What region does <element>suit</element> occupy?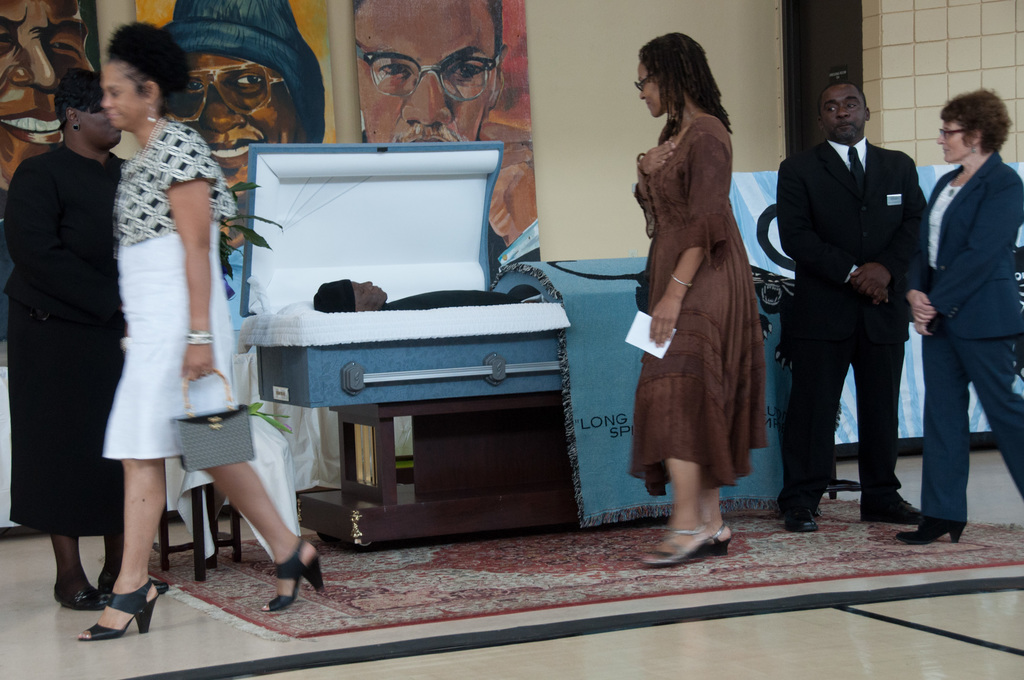
Rect(901, 149, 1023, 524).
